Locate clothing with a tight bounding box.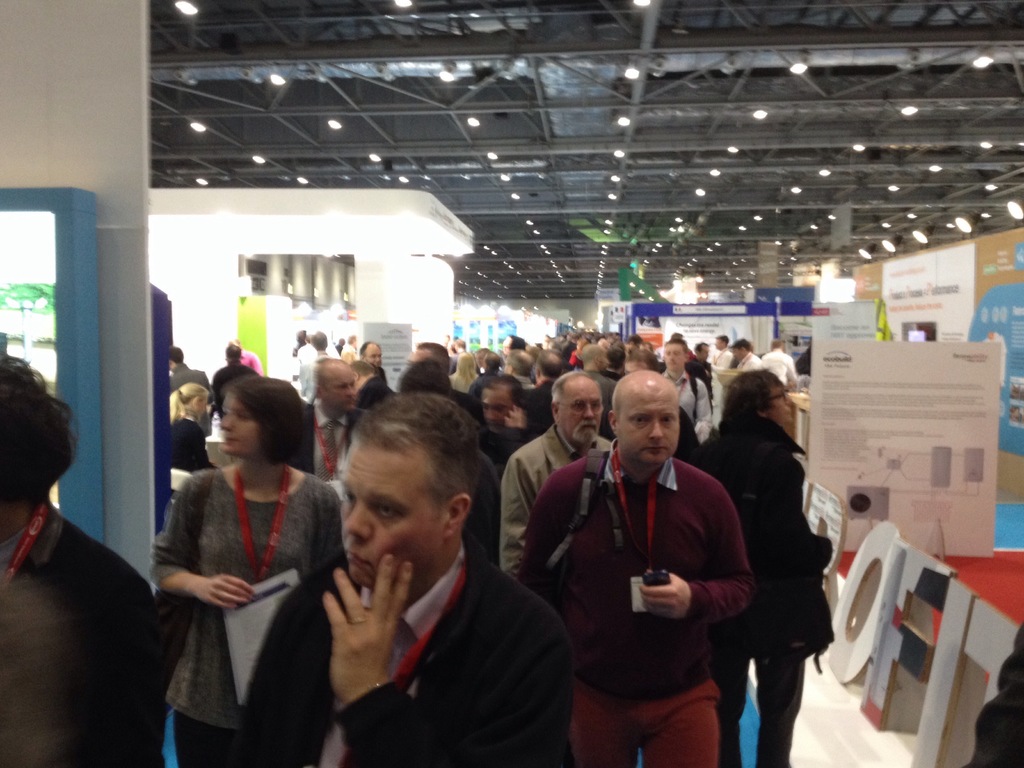
741, 353, 765, 373.
